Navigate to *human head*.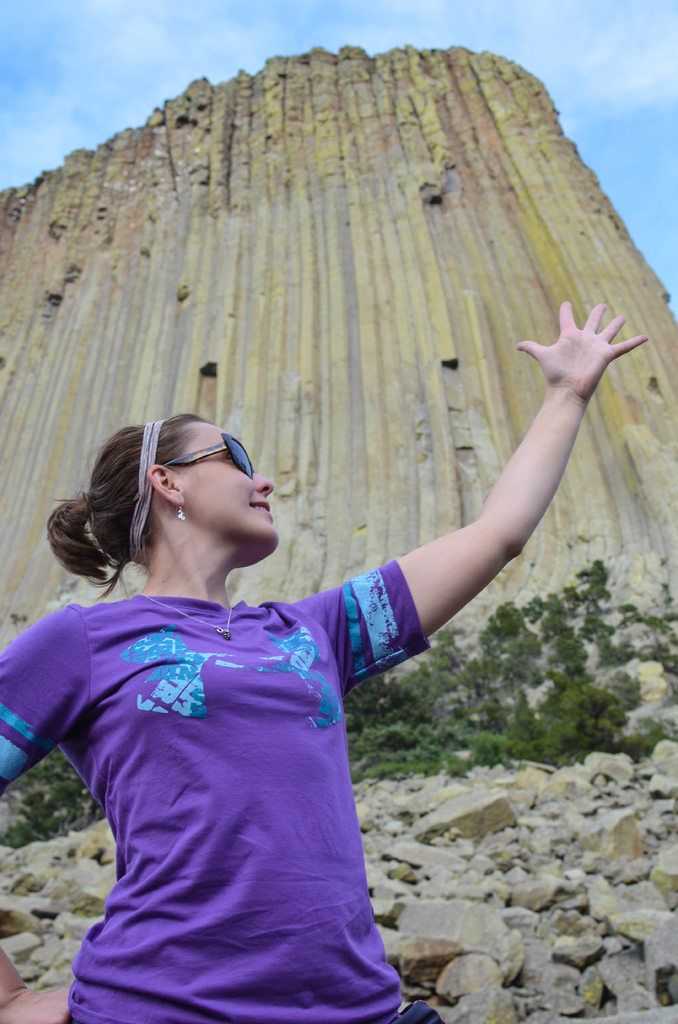
Navigation target: 69, 406, 287, 579.
